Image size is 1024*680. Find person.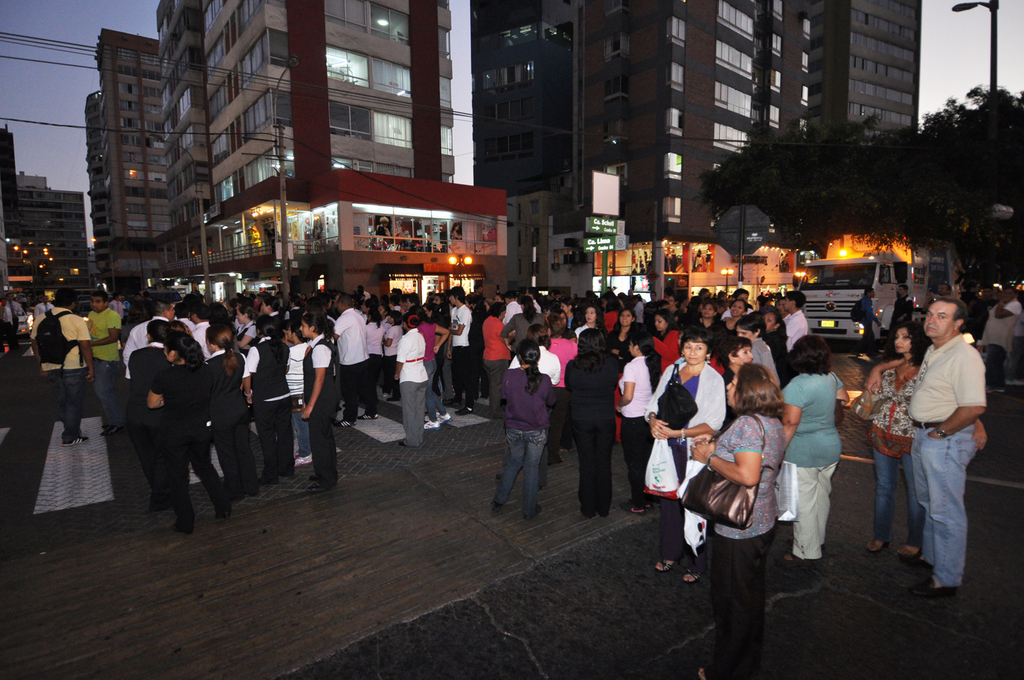
region(854, 324, 928, 561).
